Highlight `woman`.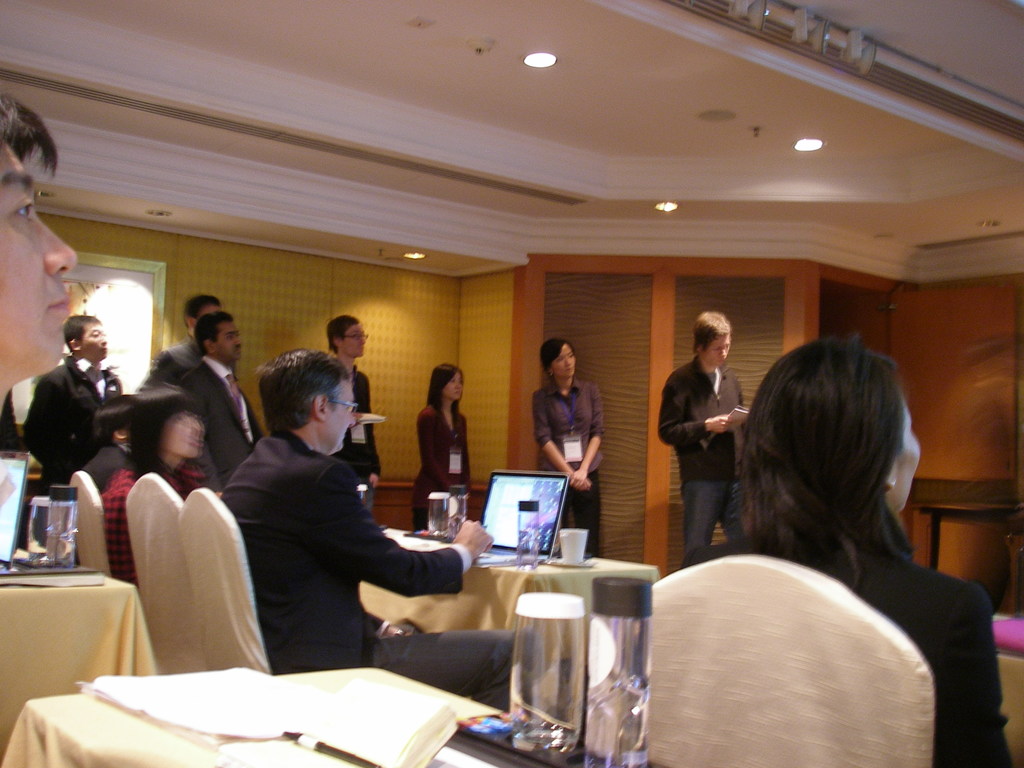
Highlighted region: (x1=533, y1=337, x2=602, y2=557).
